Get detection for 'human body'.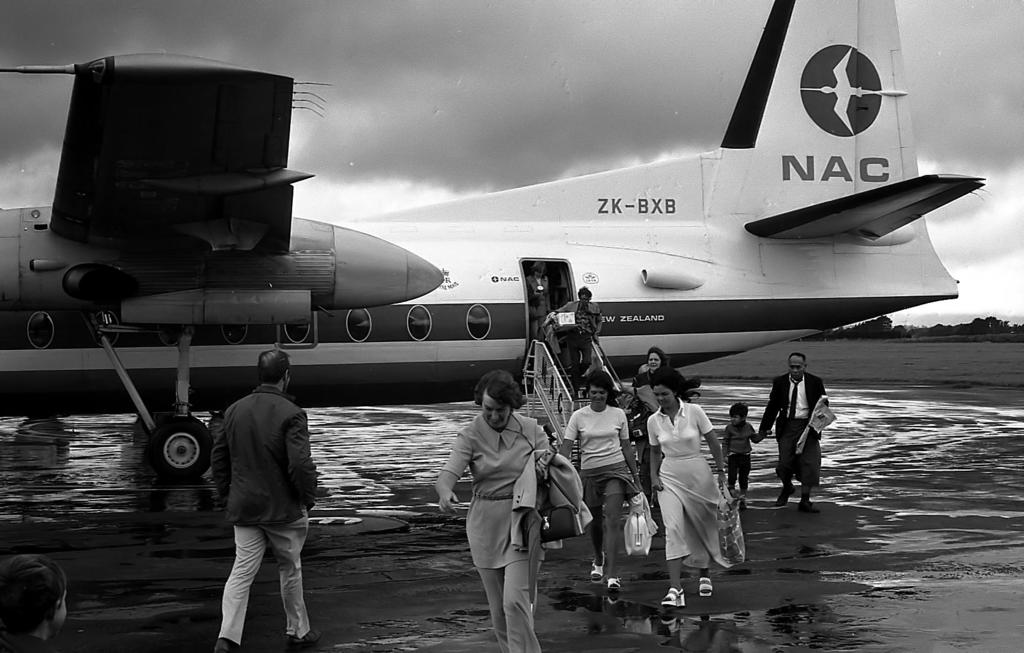
Detection: x1=428 y1=365 x2=550 y2=652.
